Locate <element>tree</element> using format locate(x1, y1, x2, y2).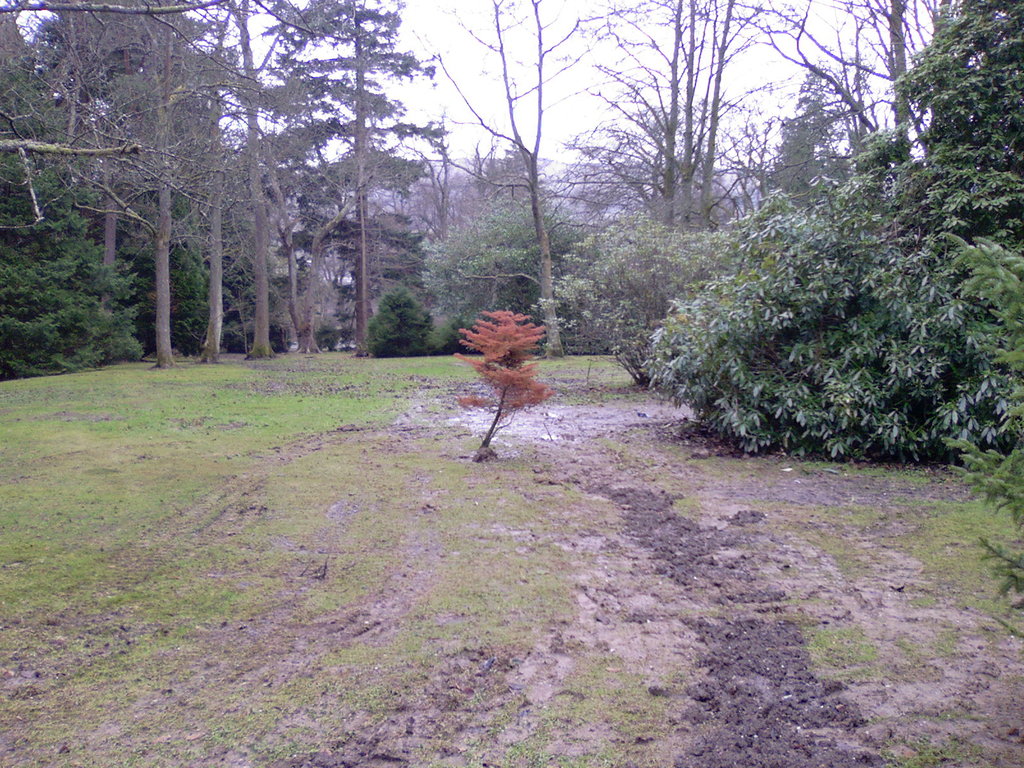
locate(737, 54, 851, 232).
